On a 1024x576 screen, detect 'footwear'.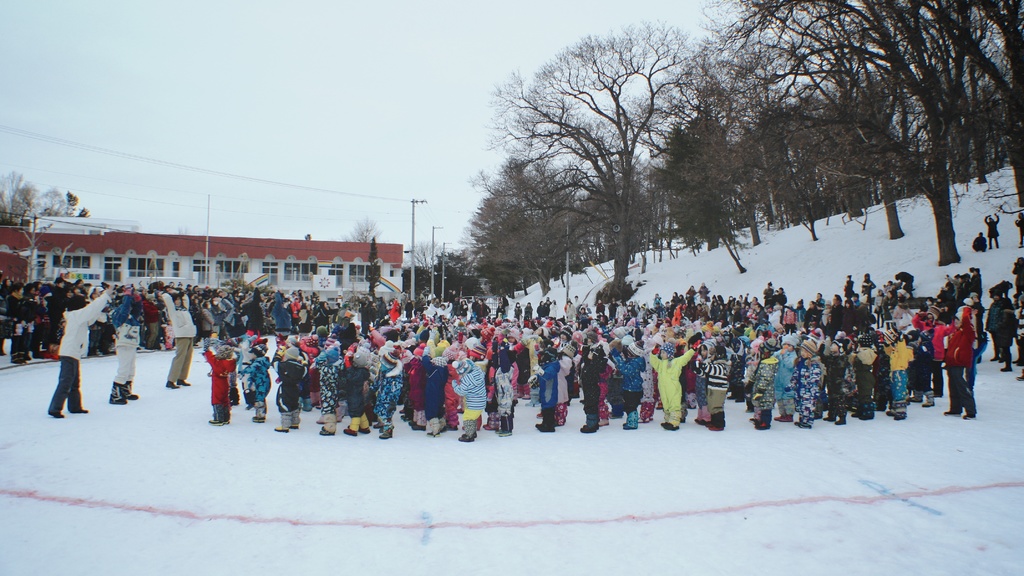
921,400,938,408.
